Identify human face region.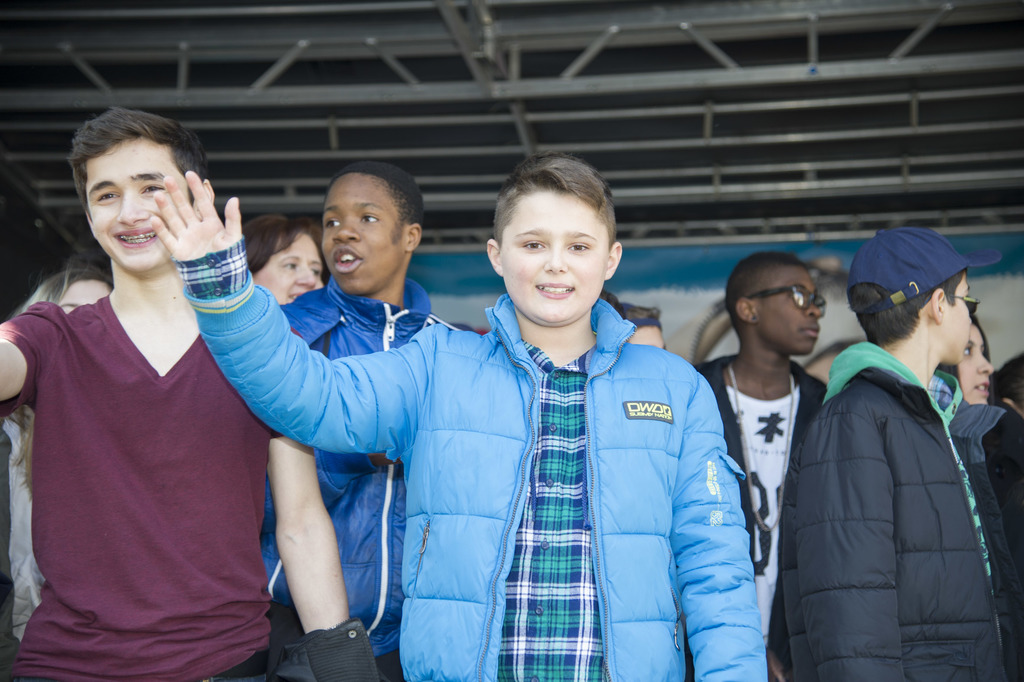
Region: [959, 318, 995, 403].
